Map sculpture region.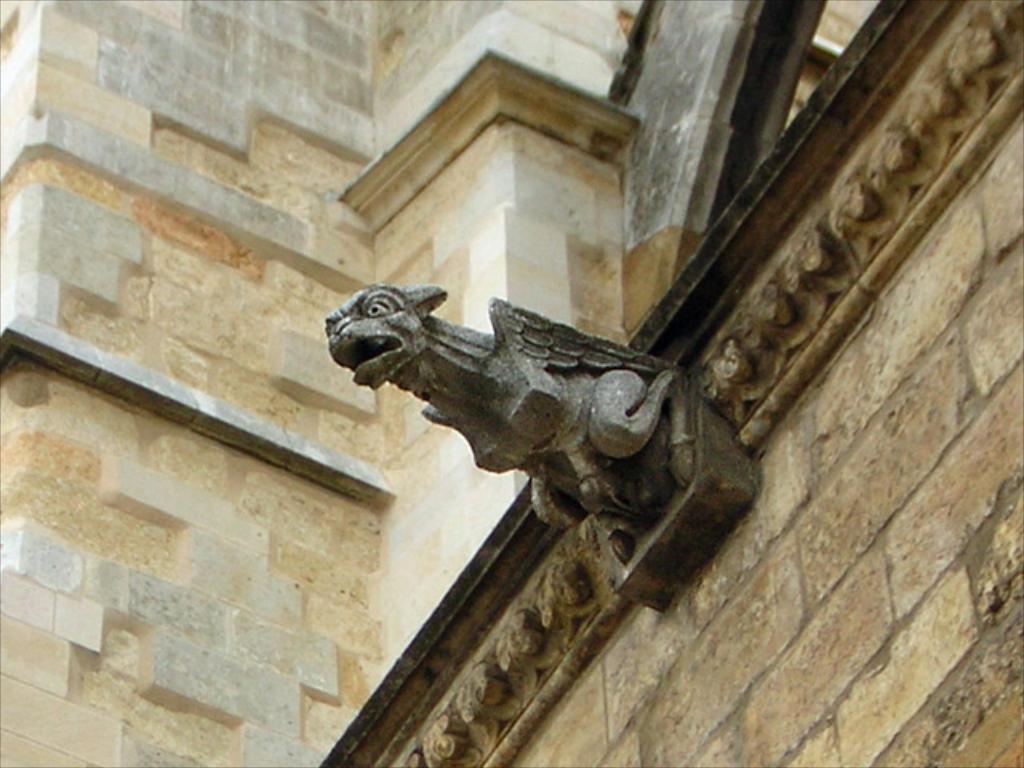
Mapped to left=320, top=264, right=726, bottom=562.
